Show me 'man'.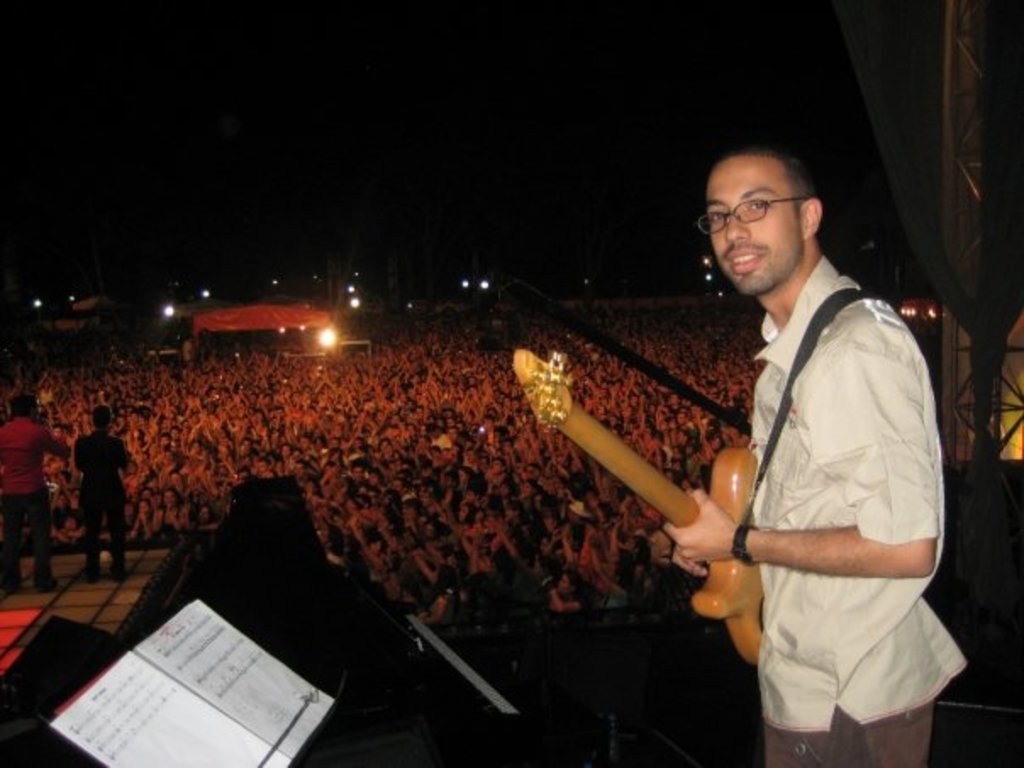
'man' is here: Rect(676, 120, 966, 767).
